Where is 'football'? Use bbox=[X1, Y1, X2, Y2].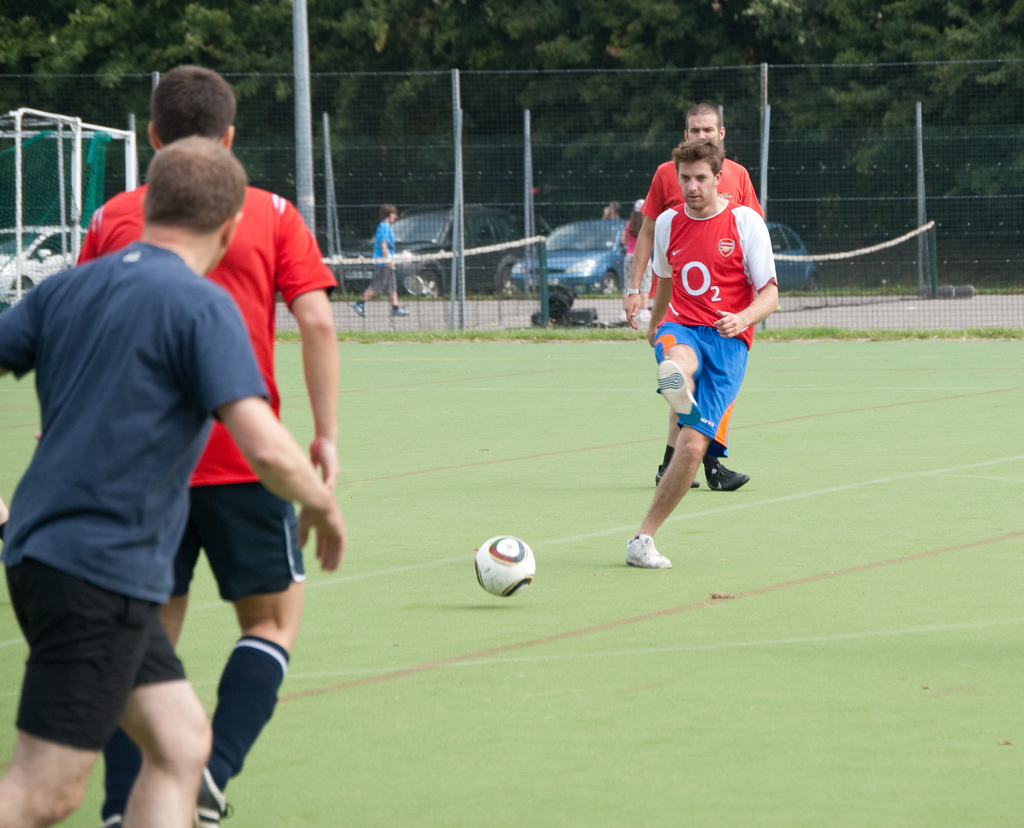
bbox=[476, 528, 537, 598].
